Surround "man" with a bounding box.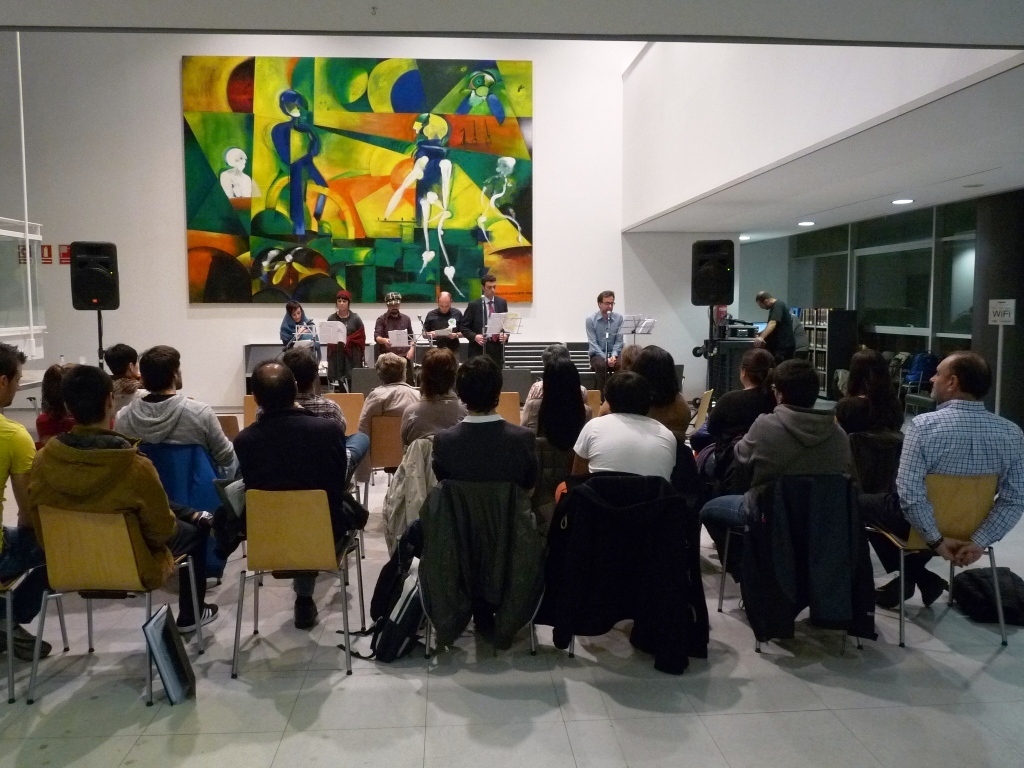
0/339/53/665.
